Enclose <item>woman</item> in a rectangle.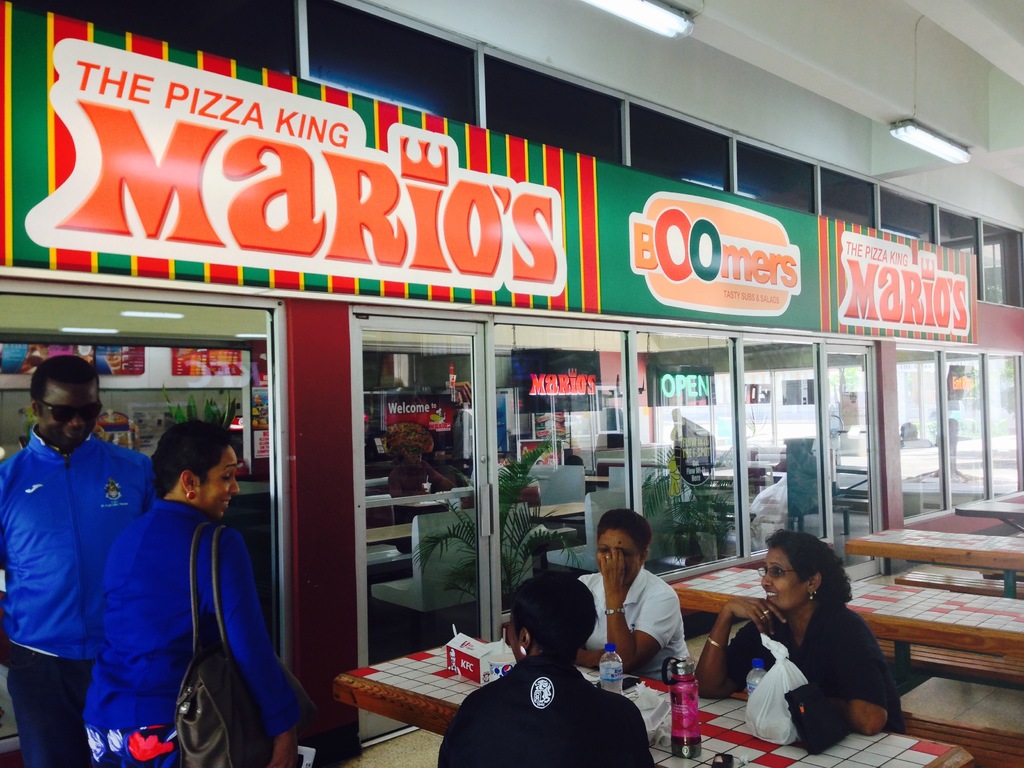
[719,535,904,762].
